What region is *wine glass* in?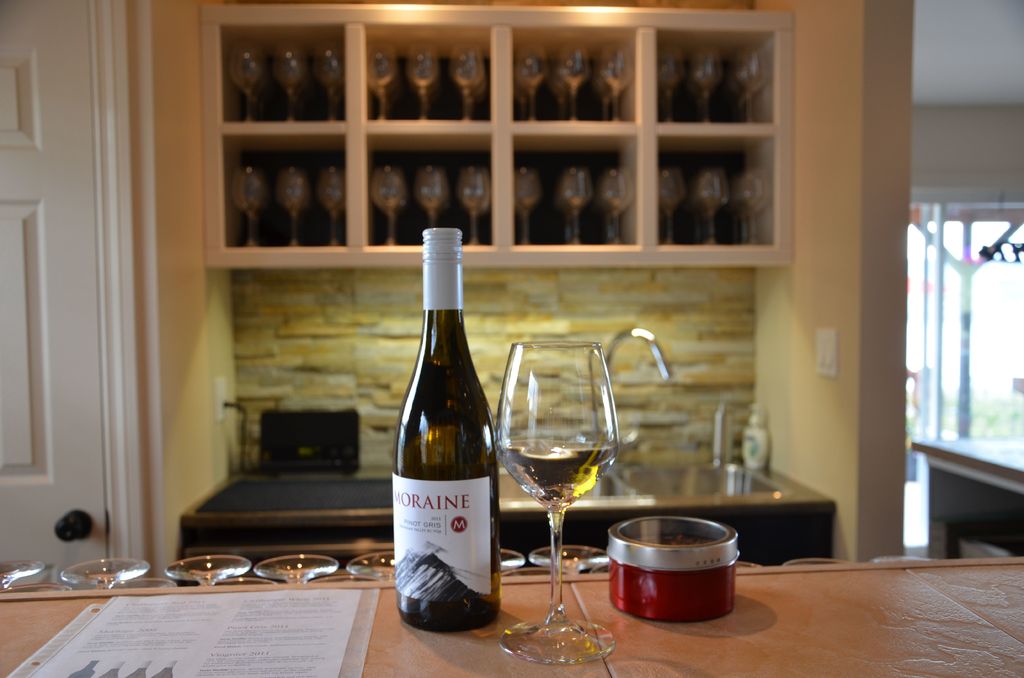
Rect(692, 51, 719, 113).
